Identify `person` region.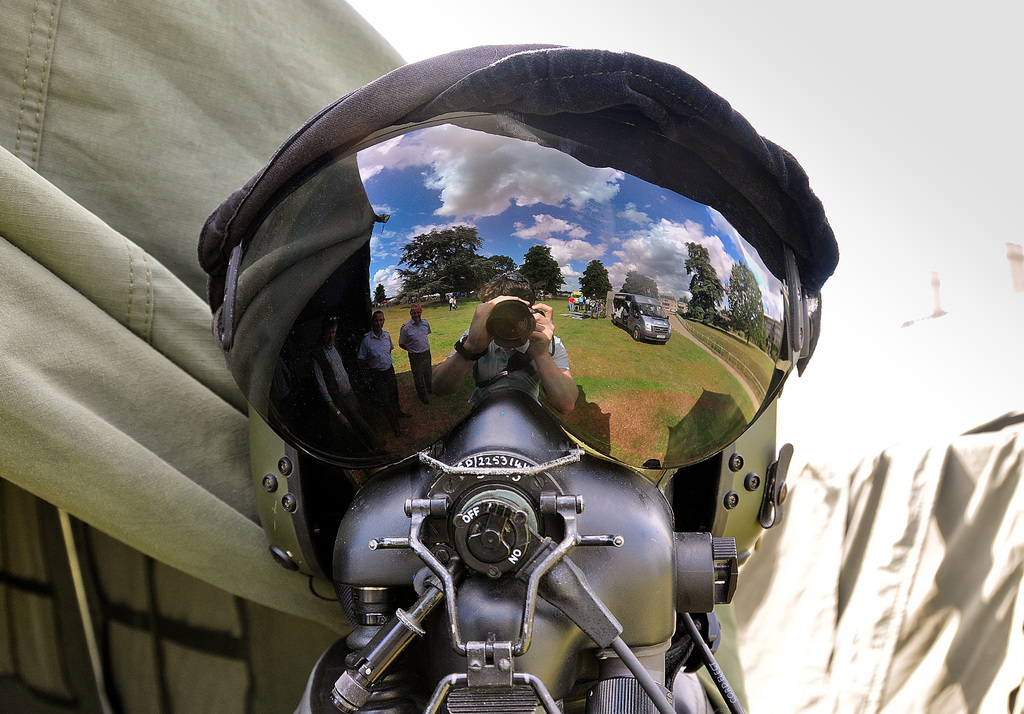
Region: rect(355, 315, 400, 423).
